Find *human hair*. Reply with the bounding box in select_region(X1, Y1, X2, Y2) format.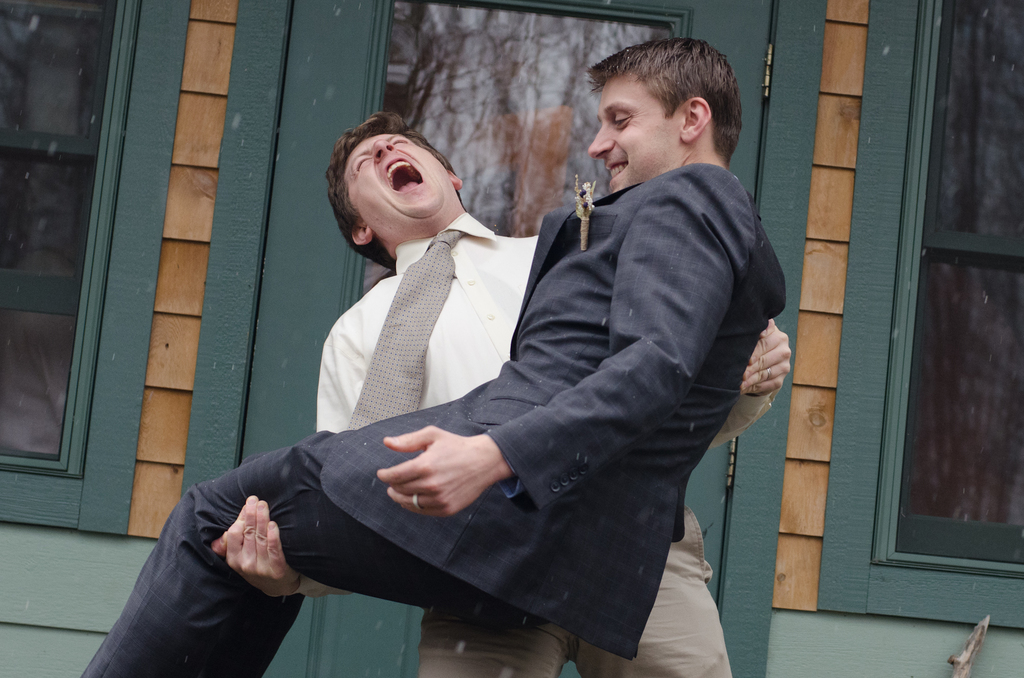
select_region(591, 42, 747, 166).
